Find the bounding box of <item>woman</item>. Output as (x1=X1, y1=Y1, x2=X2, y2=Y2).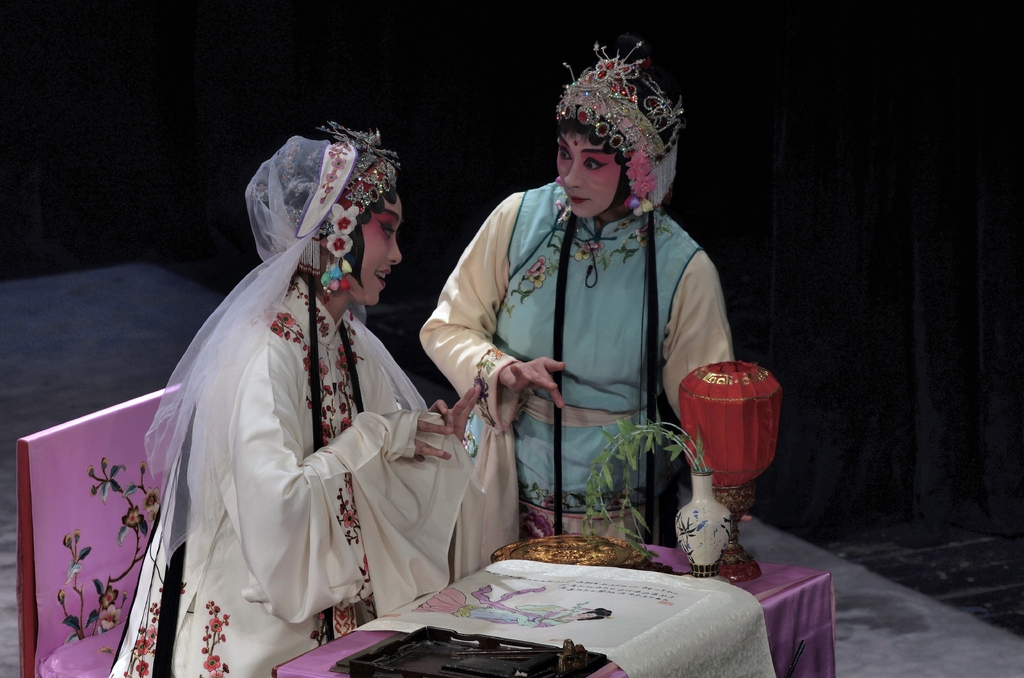
(x1=146, y1=107, x2=487, y2=642).
